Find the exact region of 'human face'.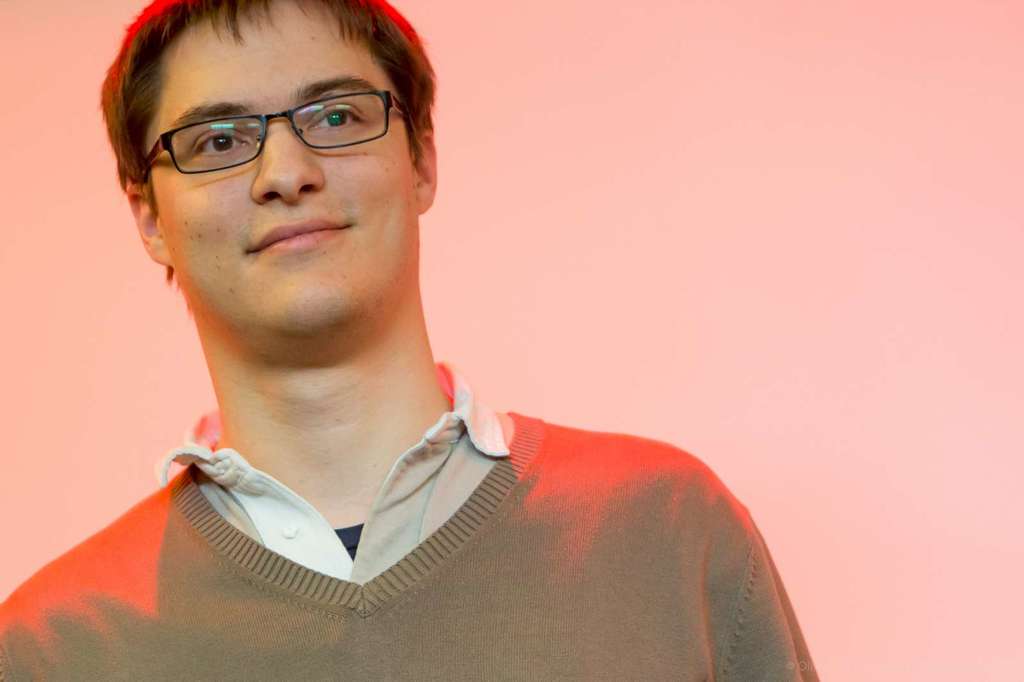
Exact region: (144,0,417,331).
